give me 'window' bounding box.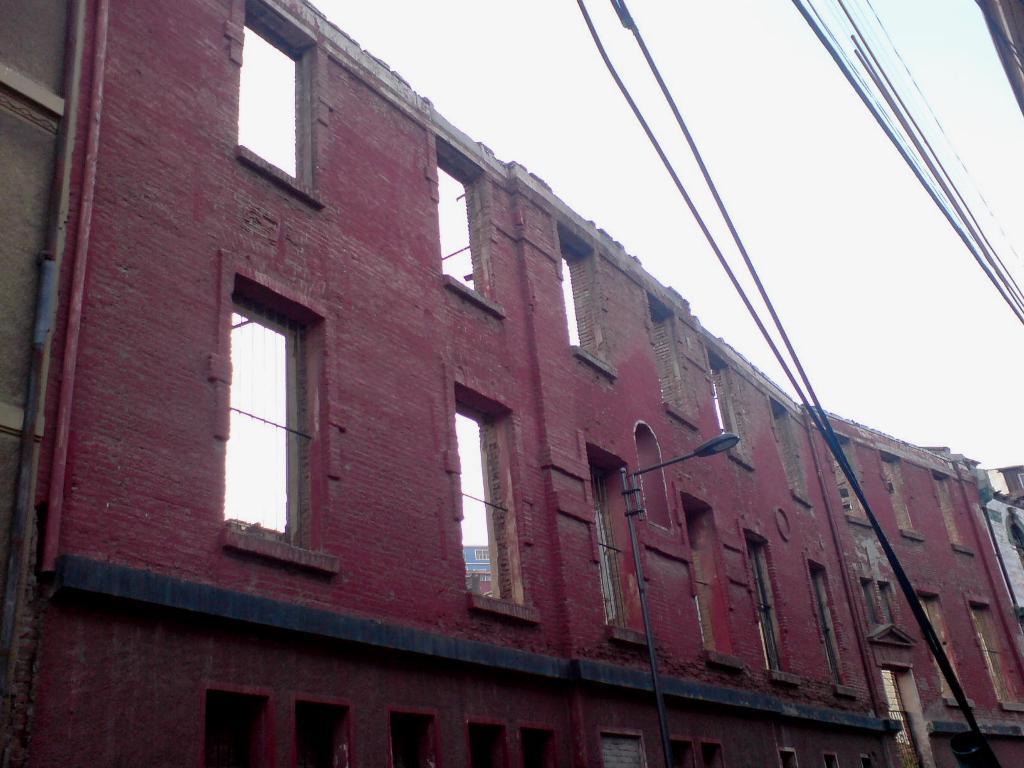
[516, 723, 560, 767].
